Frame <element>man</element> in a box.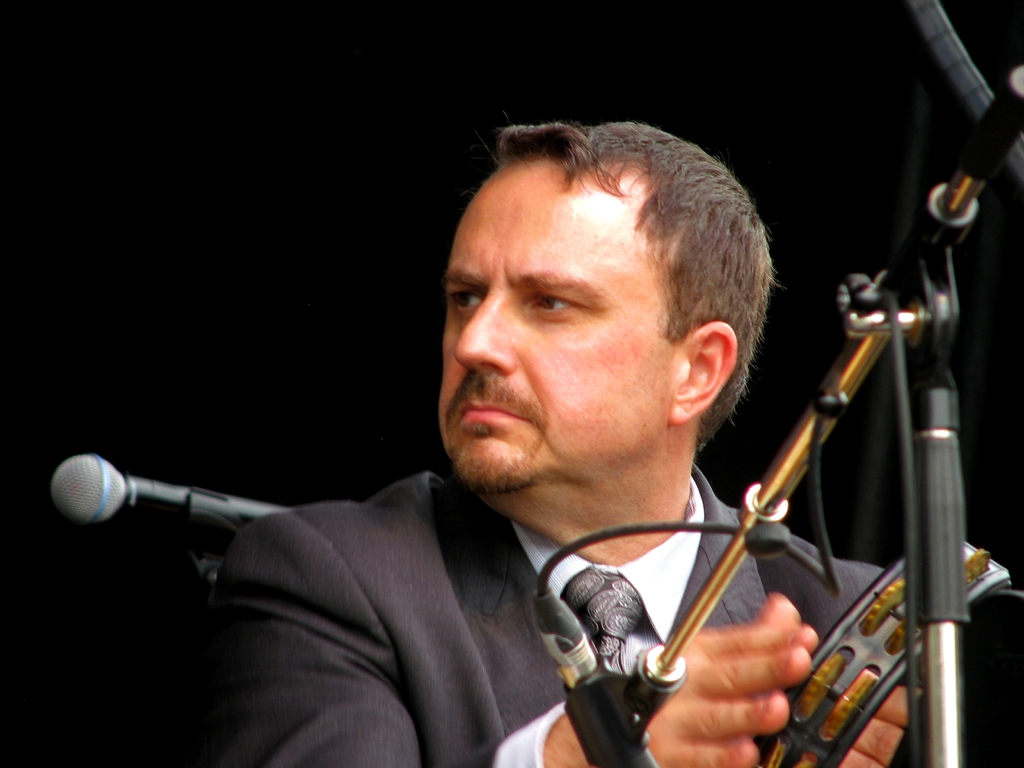
[88,132,888,754].
